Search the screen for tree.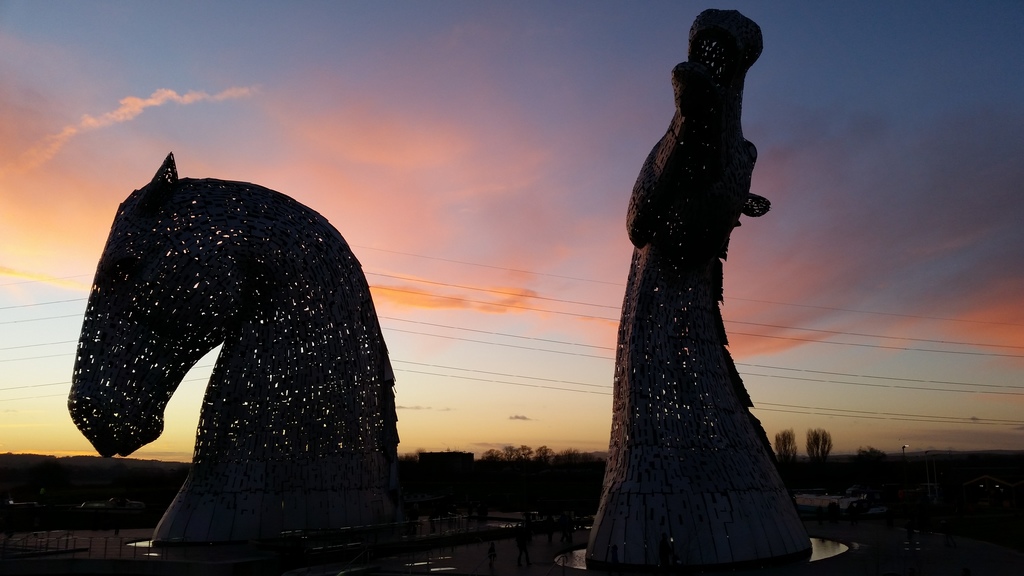
Found at [left=769, top=424, right=801, bottom=468].
